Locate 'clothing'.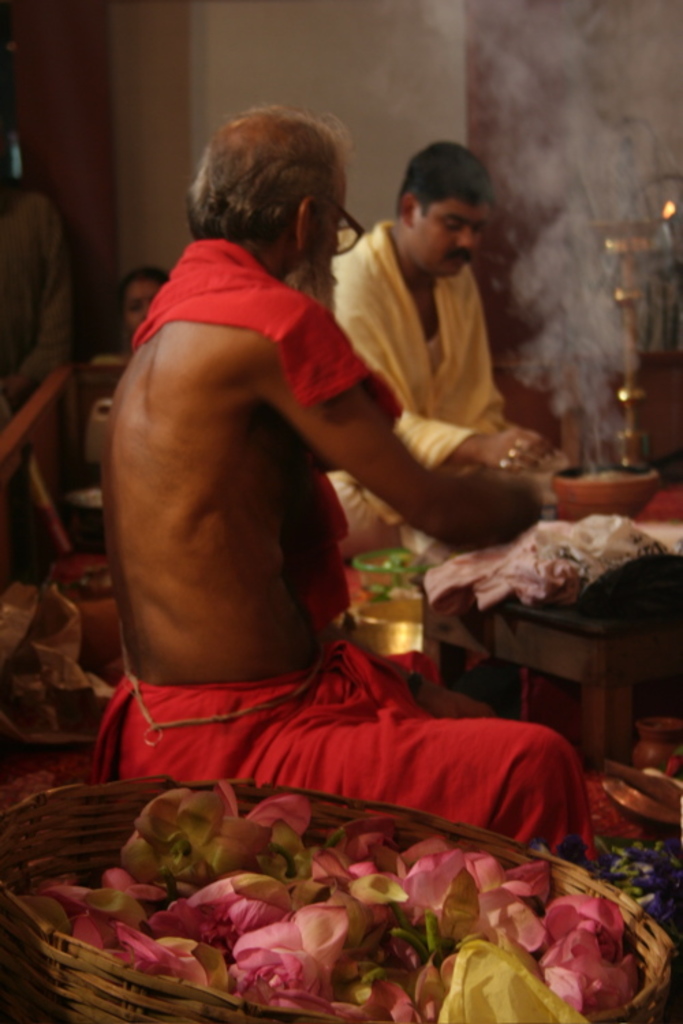
Bounding box: x1=94, y1=201, x2=538, y2=872.
